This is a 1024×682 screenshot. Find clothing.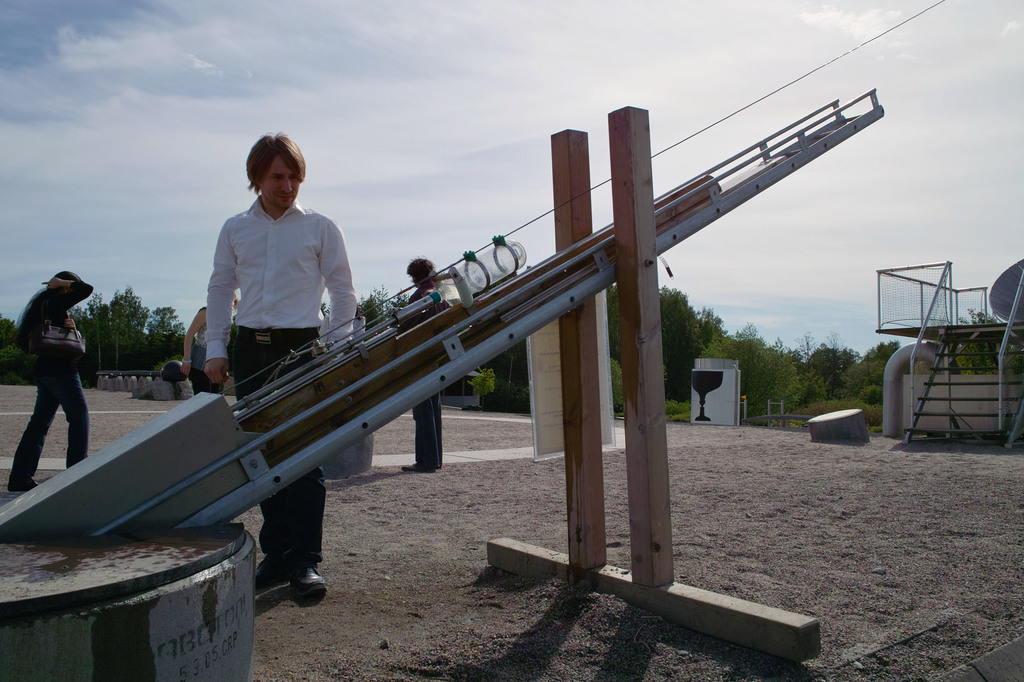
Bounding box: bbox(405, 282, 442, 477).
